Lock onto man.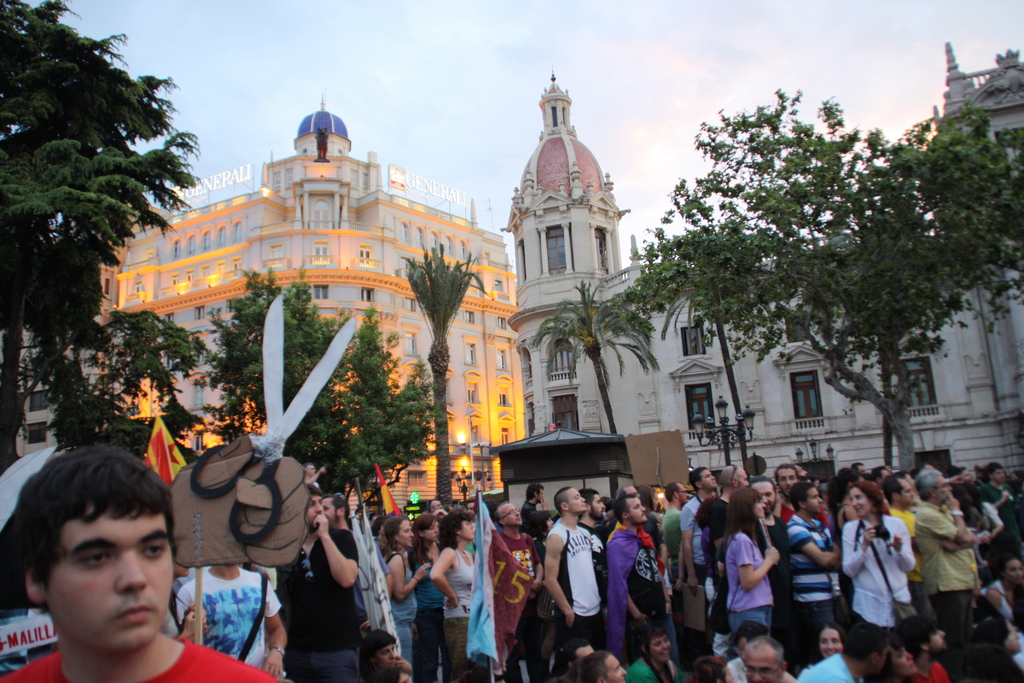
Locked: l=550, t=488, r=610, b=654.
